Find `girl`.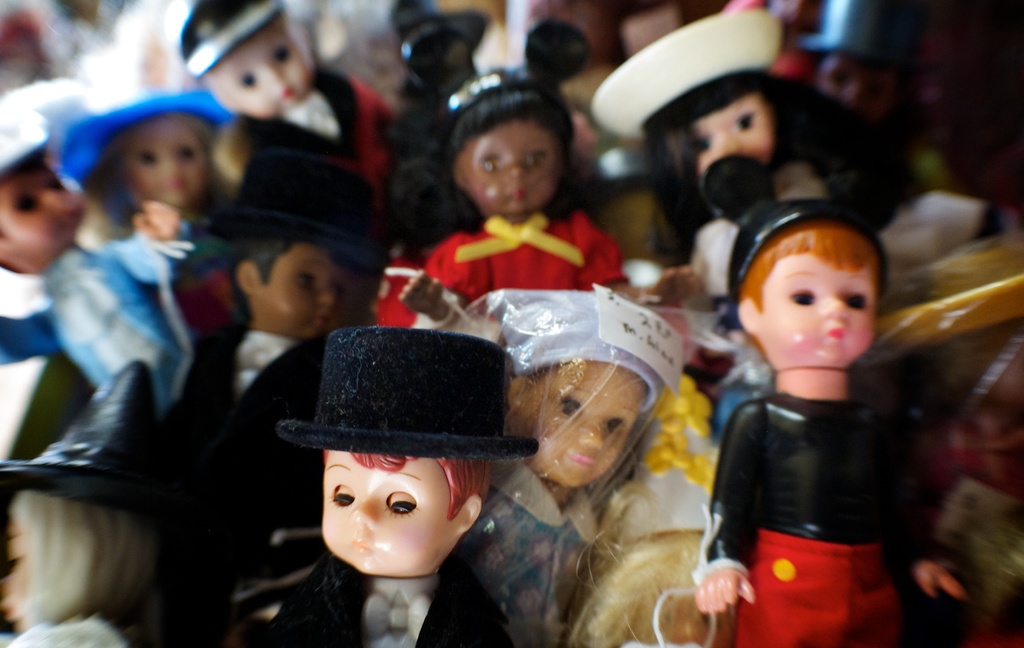
(left=0, top=353, right=209, bottom=647).
